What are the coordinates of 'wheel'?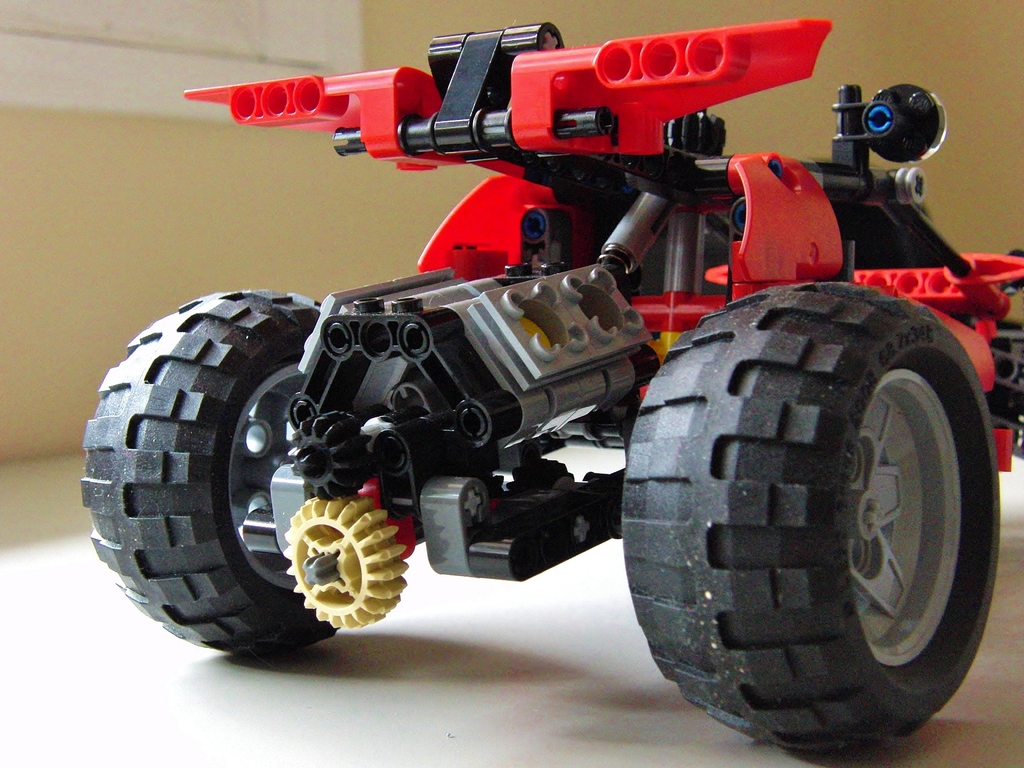
x1=616, y1=276, x2=986, y2=733.
